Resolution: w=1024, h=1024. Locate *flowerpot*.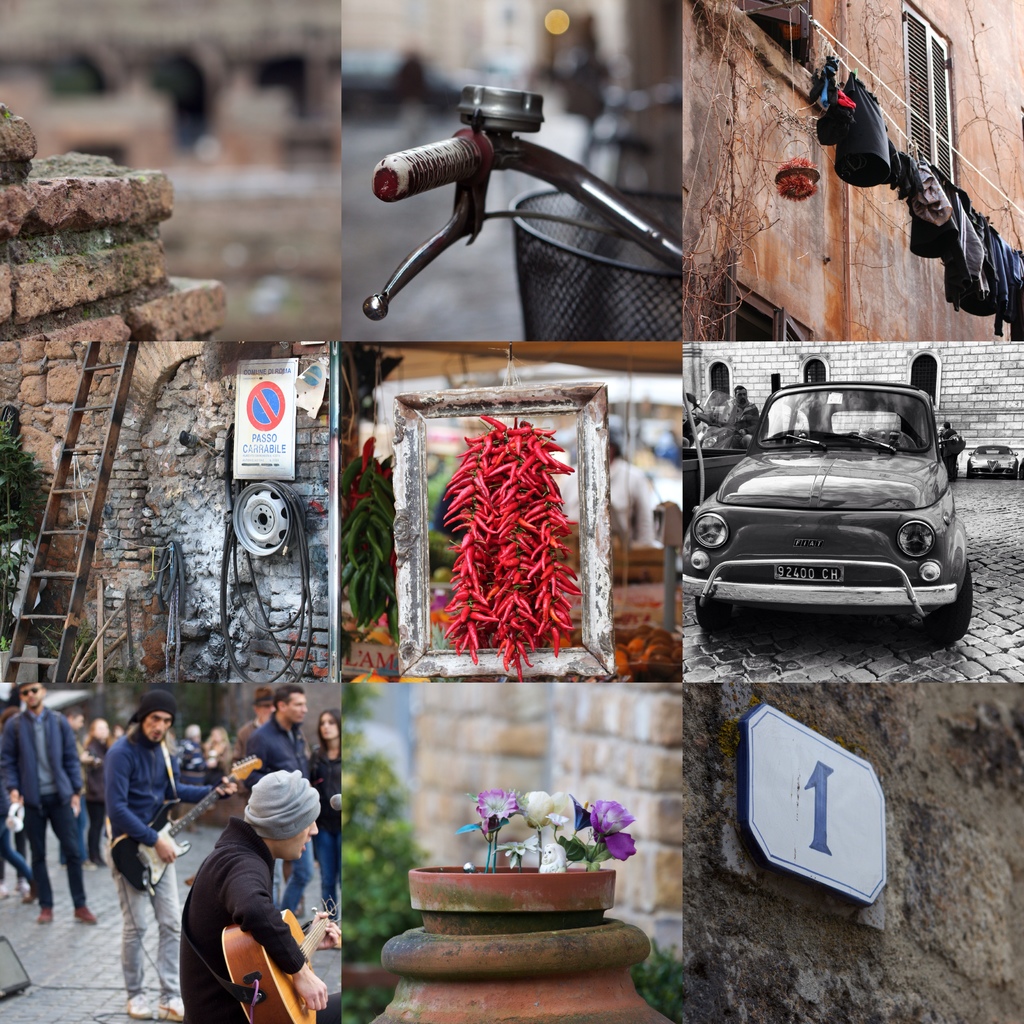
(x1=407, y1=865, x2=614, y2=935).
